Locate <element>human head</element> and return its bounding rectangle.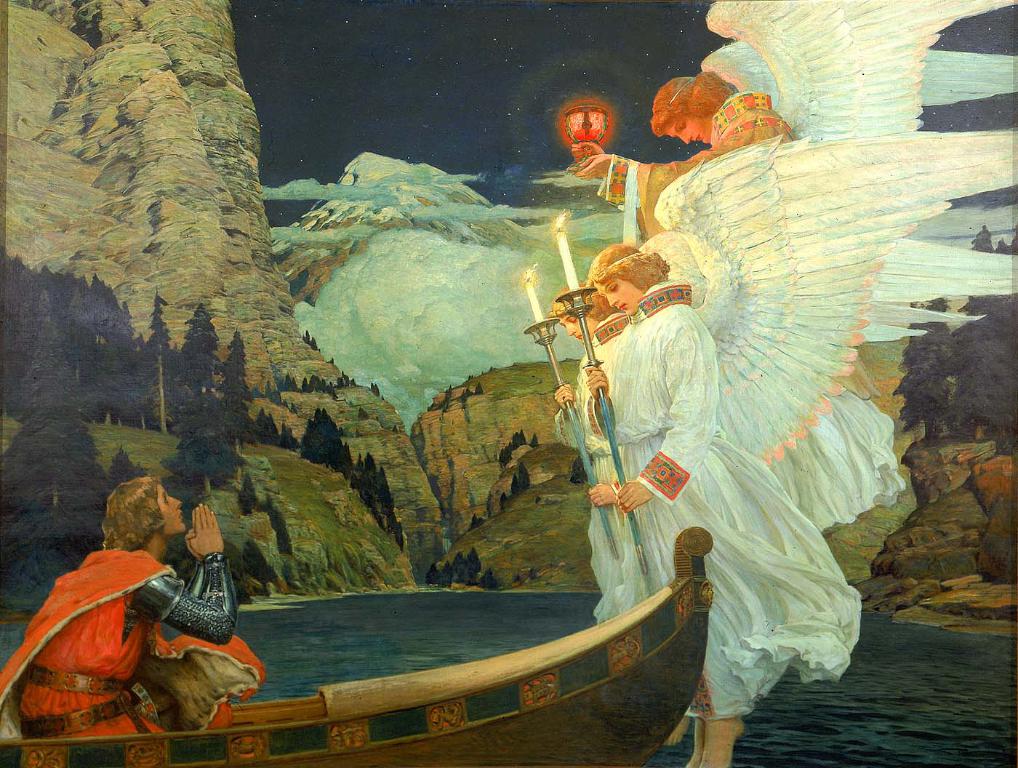
(587, 245, 668, 319).
